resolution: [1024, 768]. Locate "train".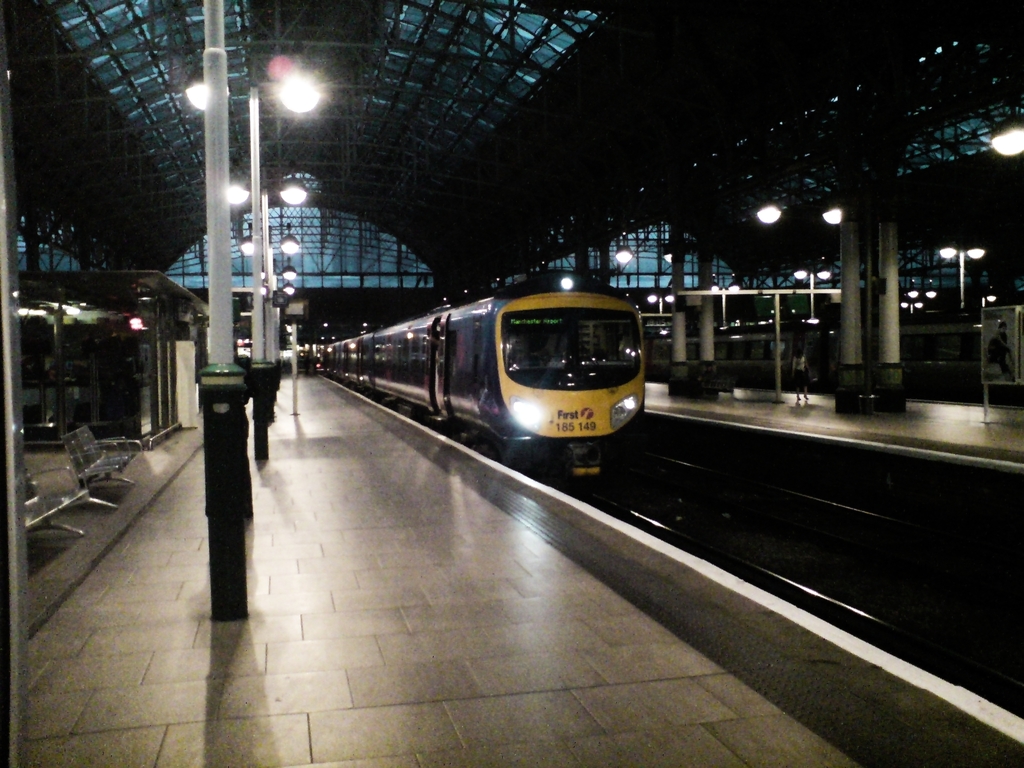
BBox(298, 275, 650, 479).
